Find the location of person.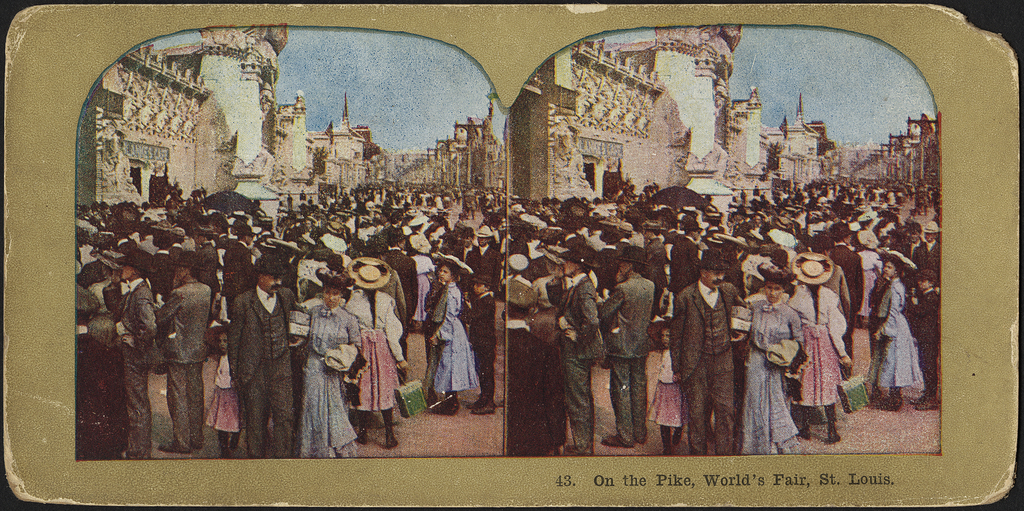
Location: 115,248,159,453.
